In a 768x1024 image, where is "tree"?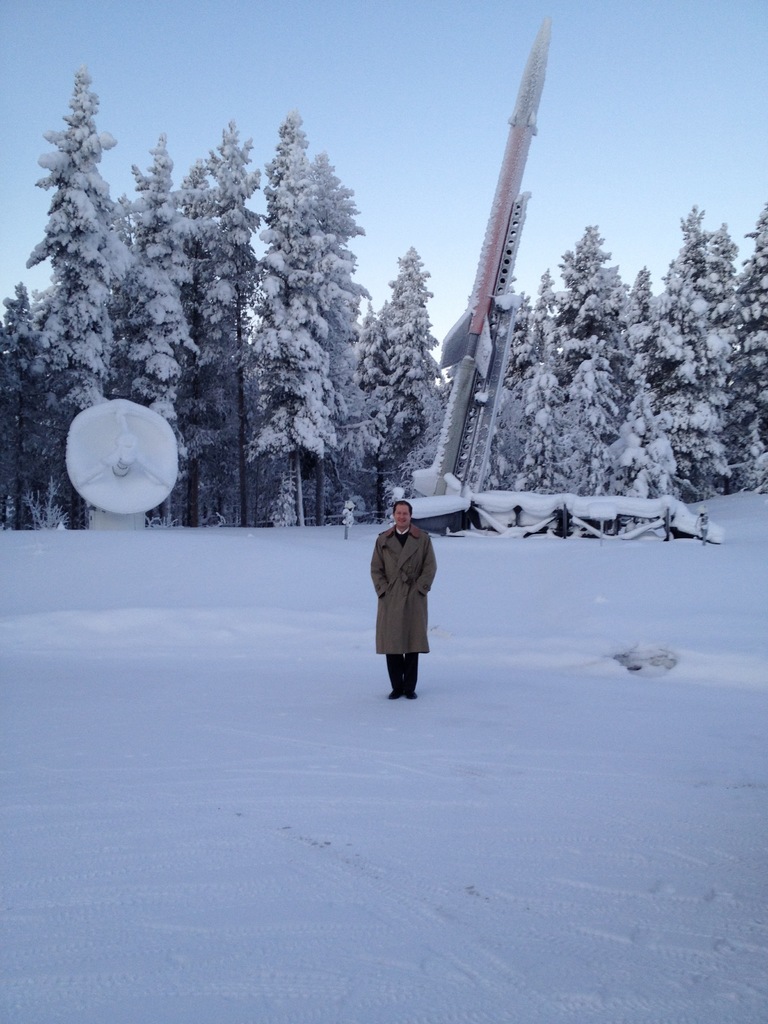
crop(240, 120, 331, 525).
